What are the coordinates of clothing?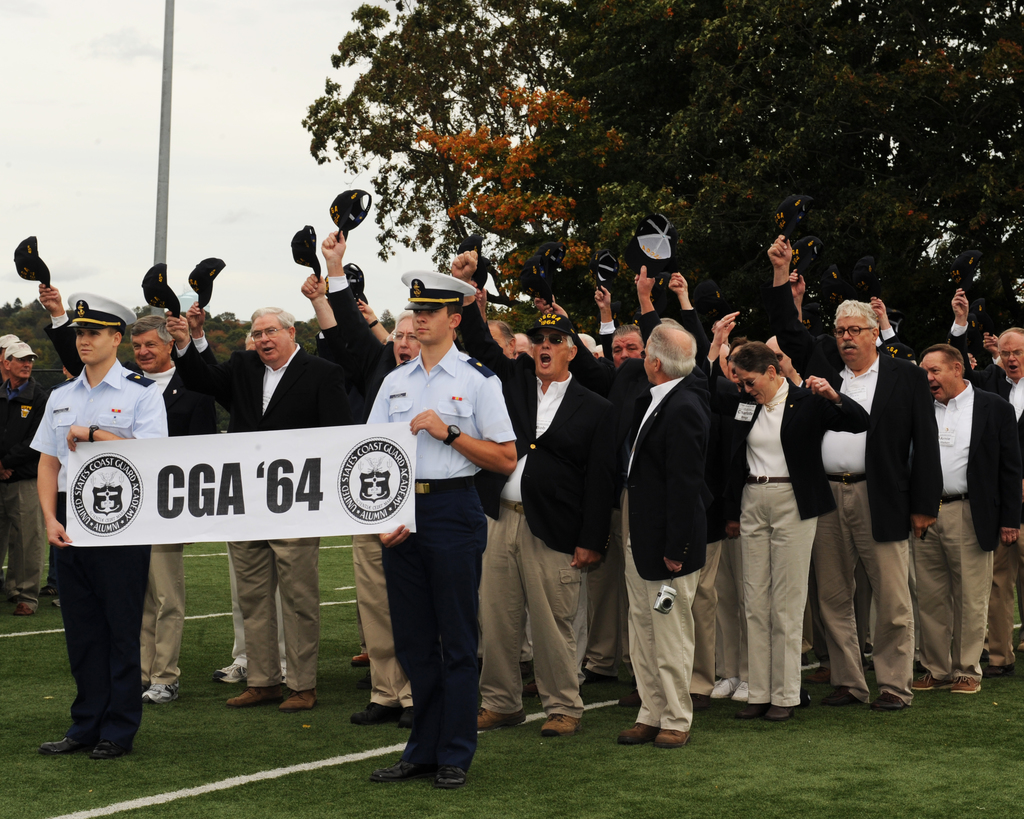
rect(22, 356, 173, 736).
